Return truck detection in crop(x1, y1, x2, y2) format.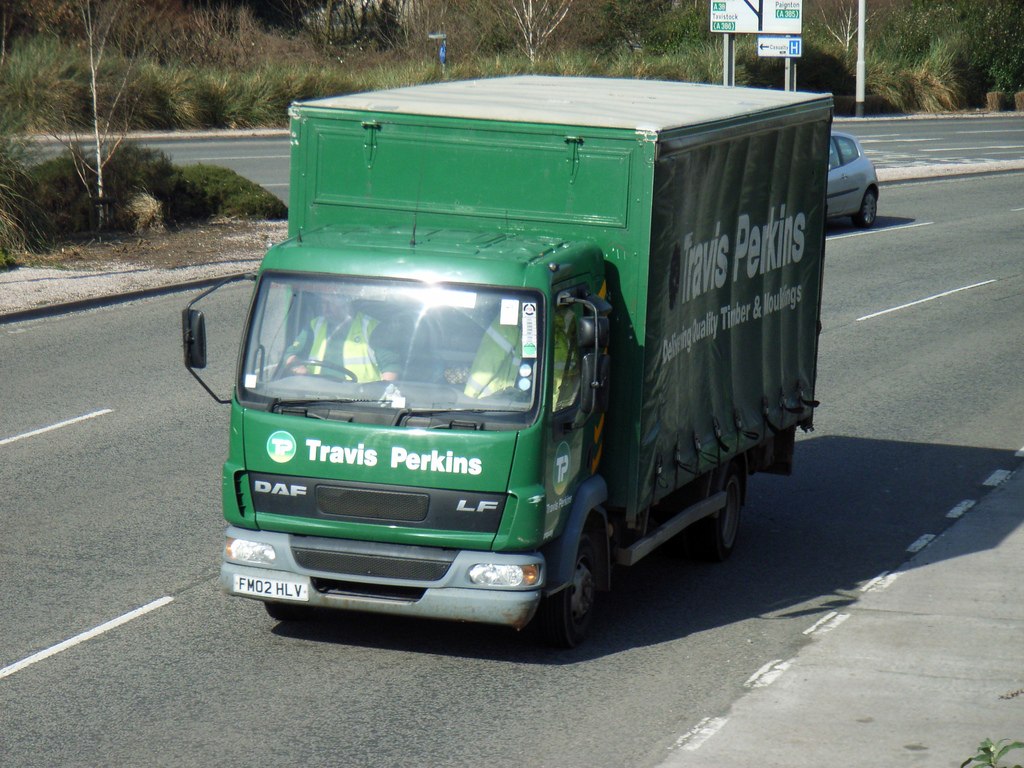
crop(195, 46, 842, 660).
